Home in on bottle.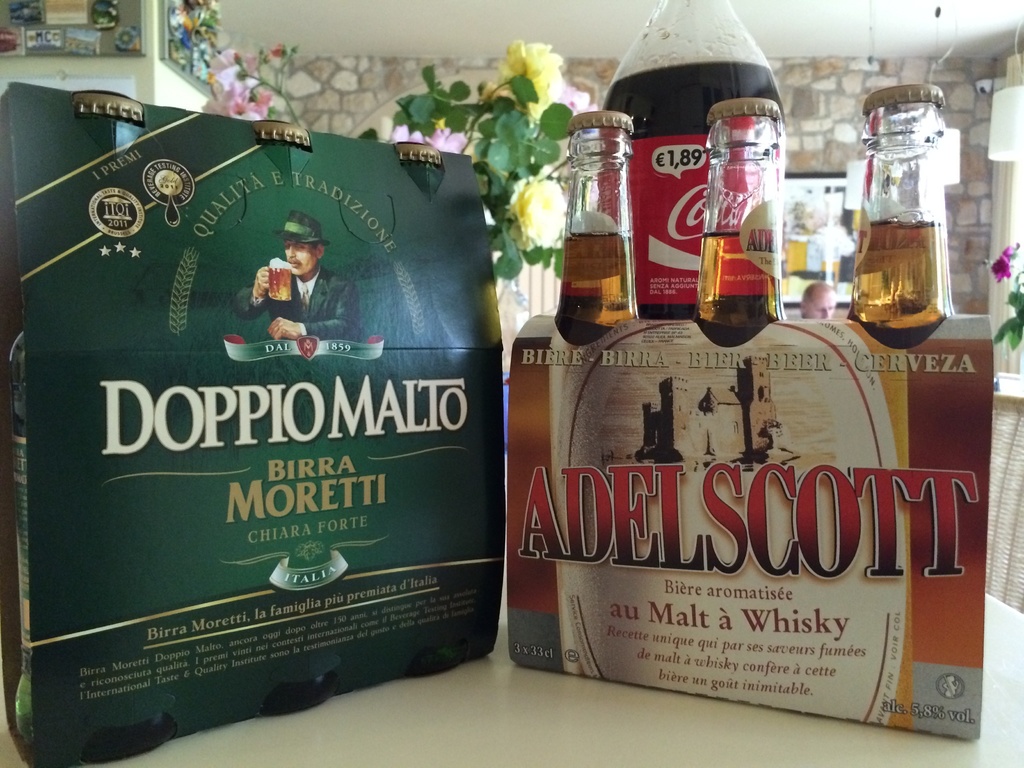
Homed in at {"x1": 549, "y1": 108, "x2": 647, "y2": 351}.
